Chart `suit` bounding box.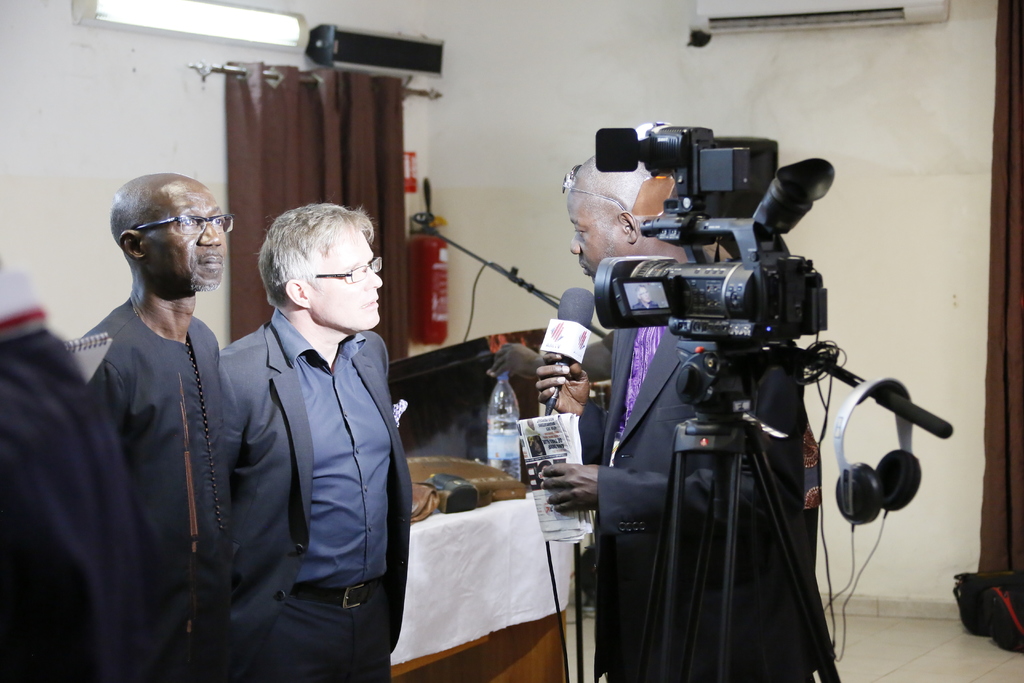
Charted: region(593, 331, 825, 682).
